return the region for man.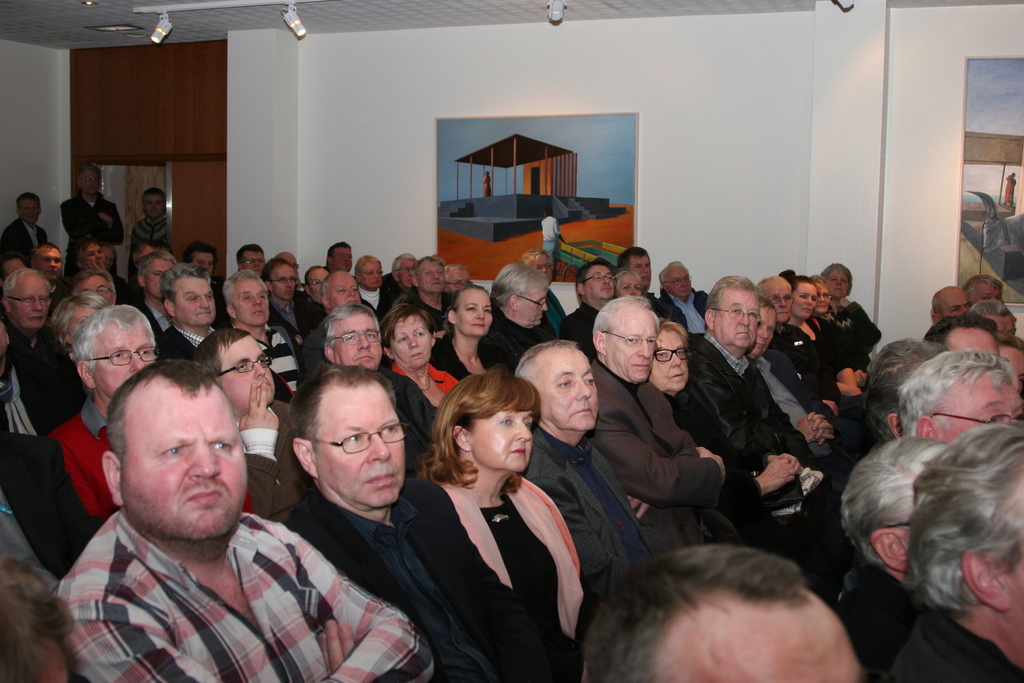
bbox=[312, 303, 388, 368].
